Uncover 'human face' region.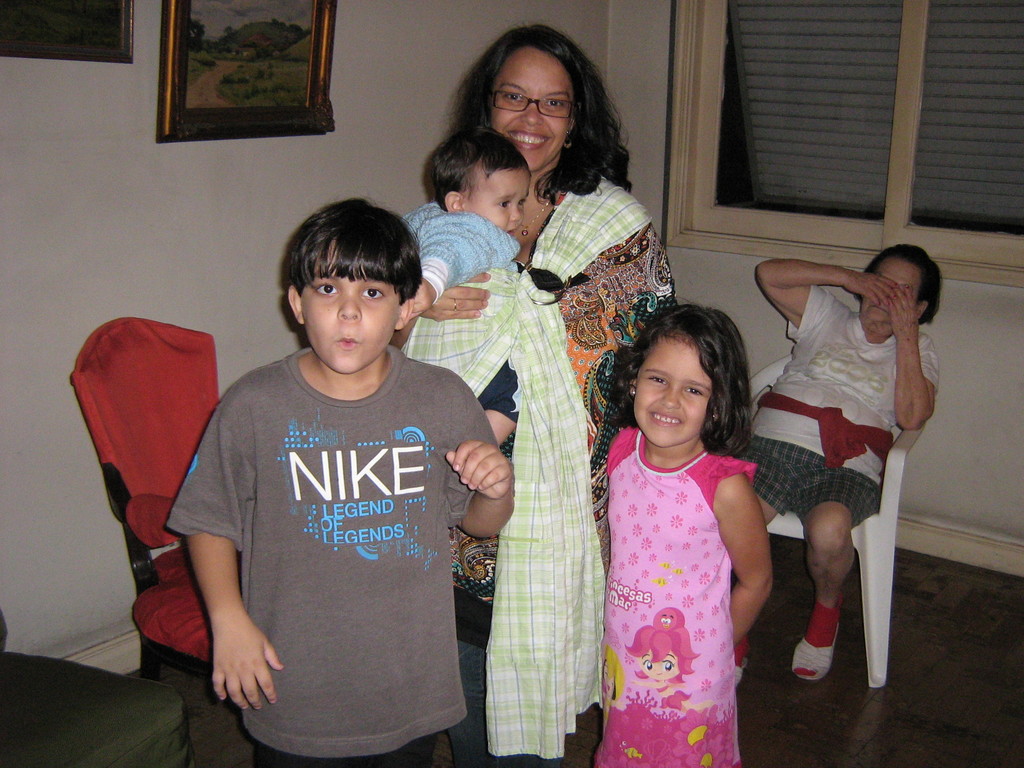
Uncovered: detection(860, 250, 916, 331).
